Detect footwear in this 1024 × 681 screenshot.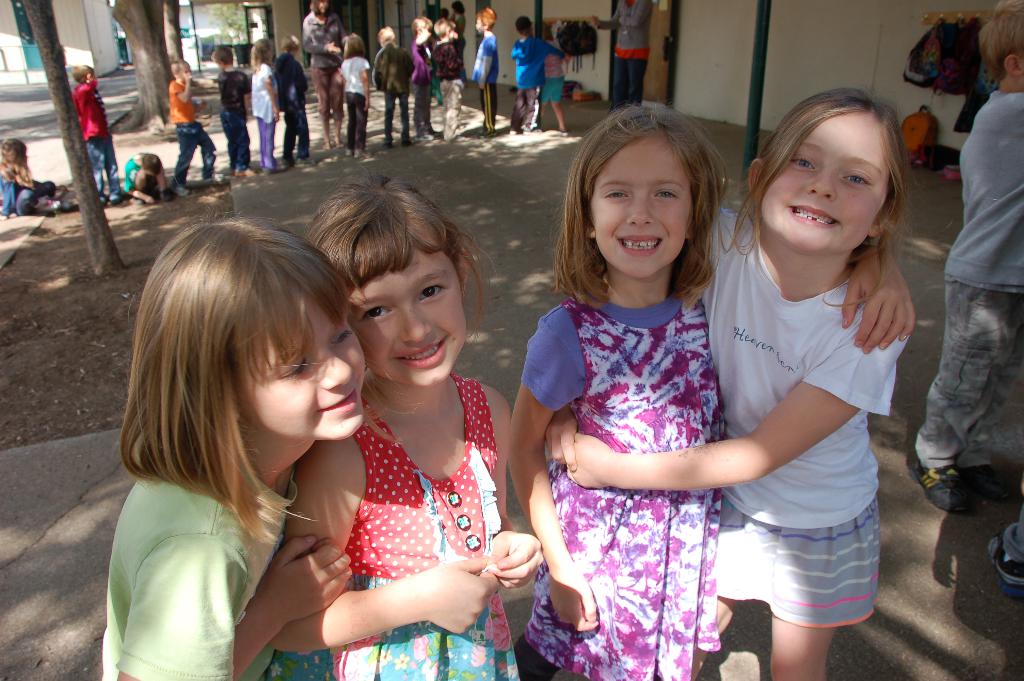
Detection: 175, 185, 190, 197.
